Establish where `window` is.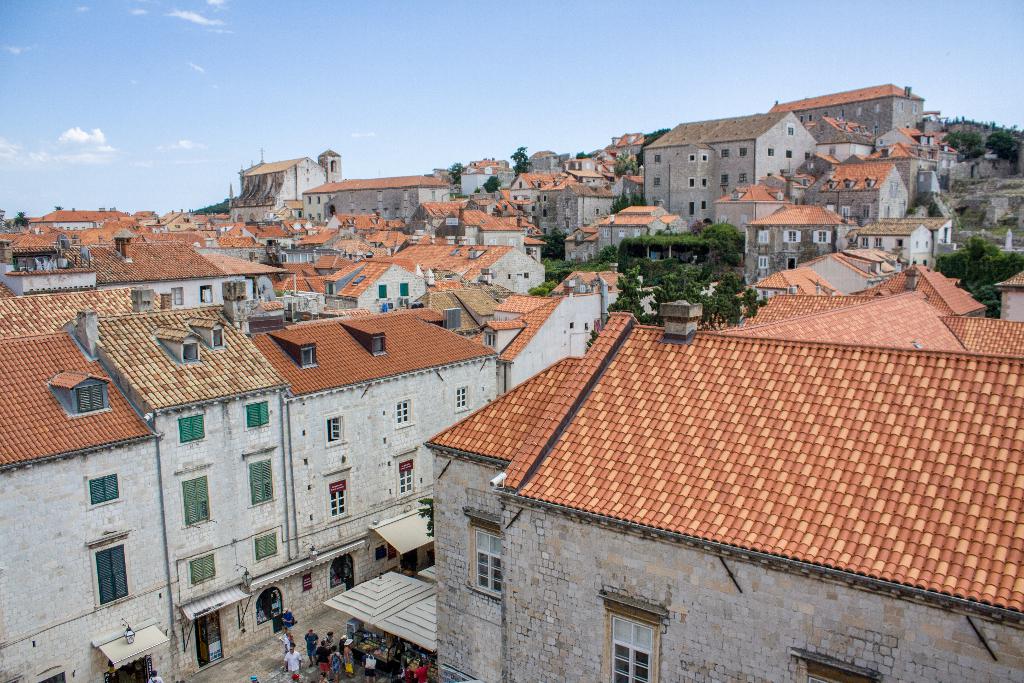
Established at region(326, 411, 345, 447).
